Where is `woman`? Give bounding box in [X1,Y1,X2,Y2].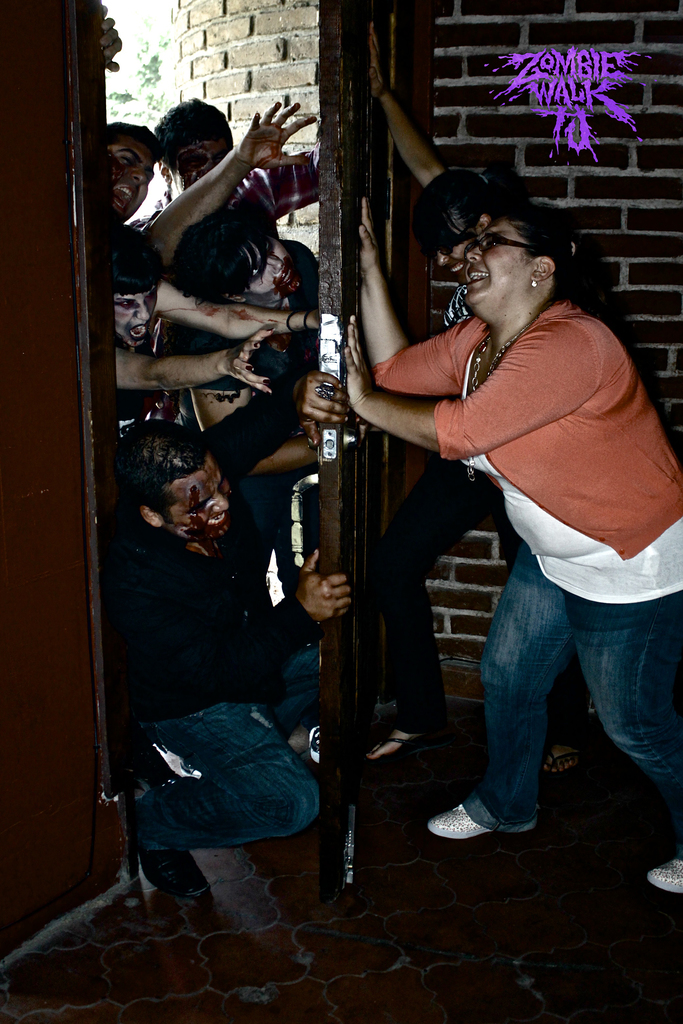
[347,207,682,902].
